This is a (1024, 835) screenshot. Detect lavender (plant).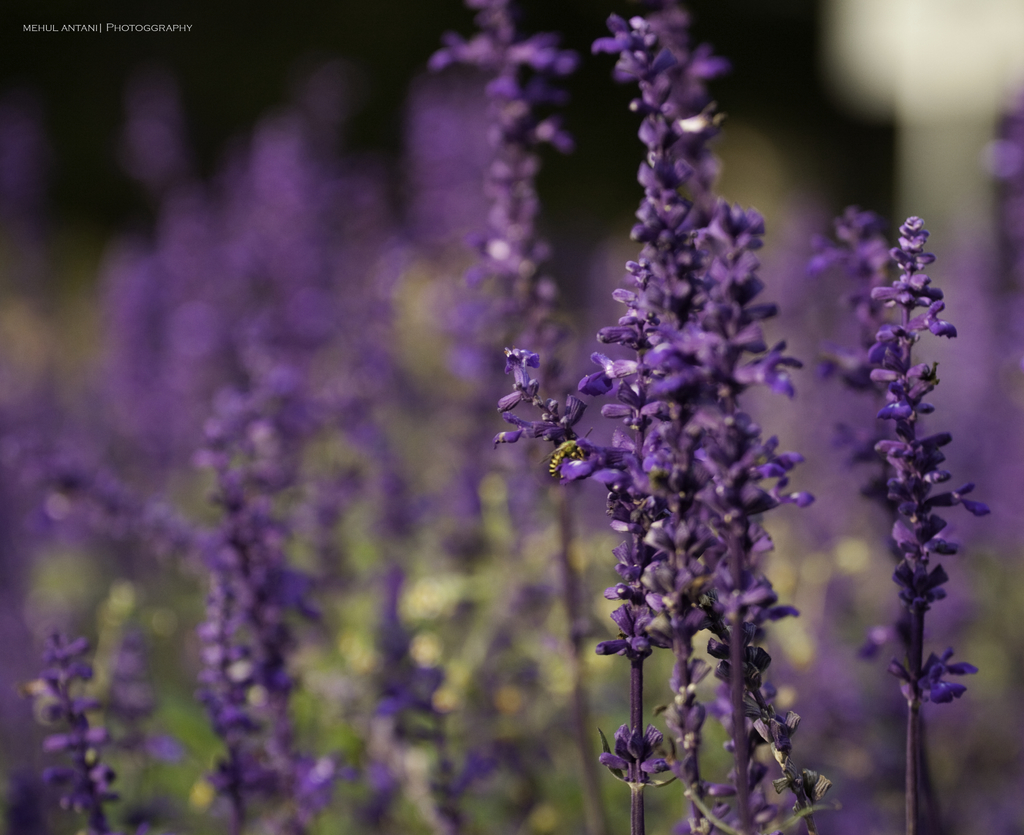
(597,0,822,834).
